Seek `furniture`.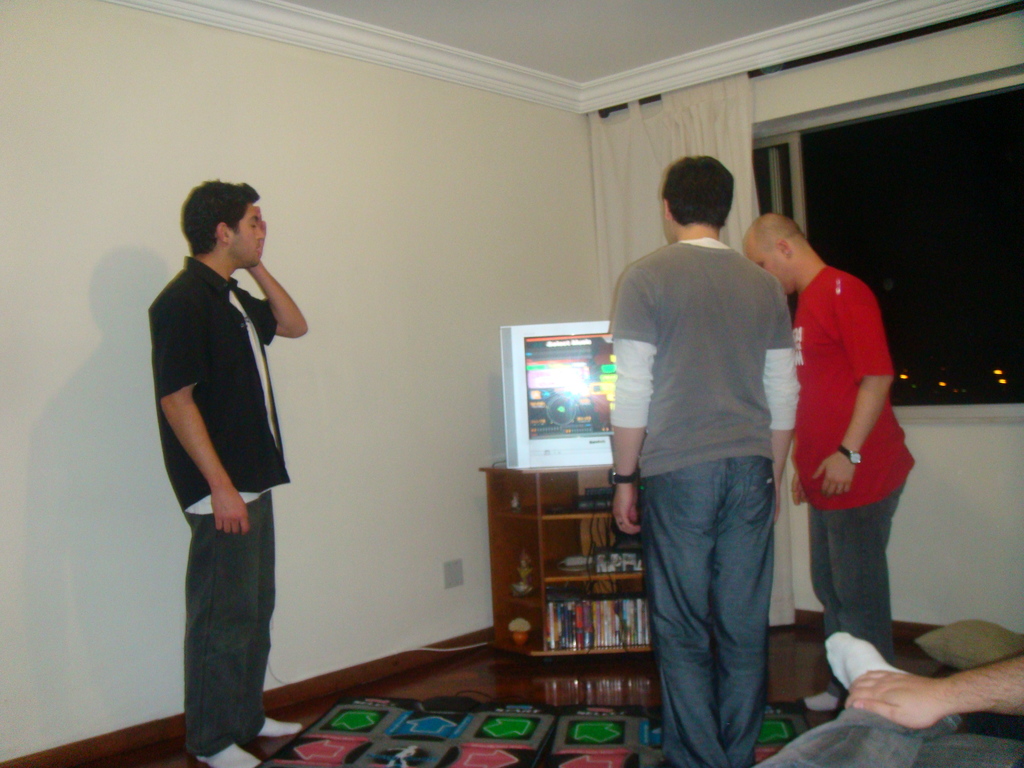
box(477, 468, 652, 659).
